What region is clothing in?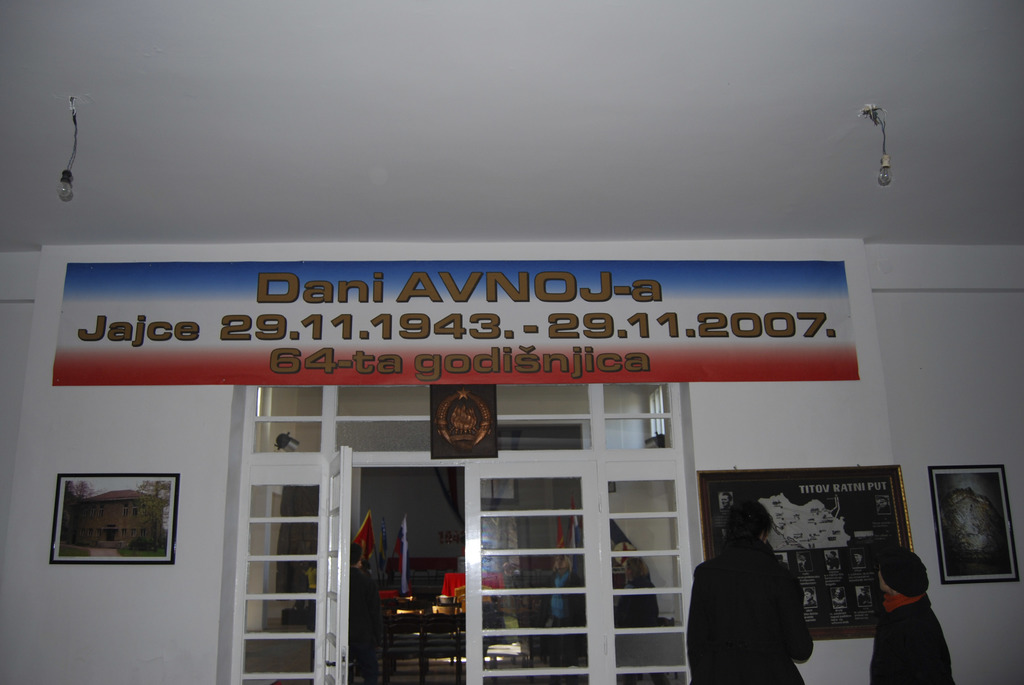
<region>618, 582, 664, 684</region>.
